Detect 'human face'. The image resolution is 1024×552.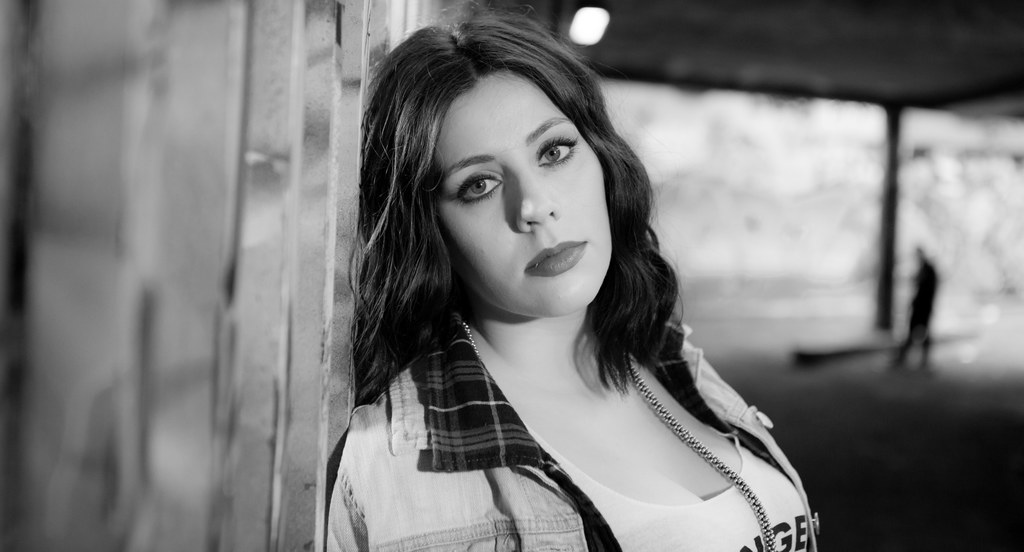
[x1=431, y1=65, x2=615, y2=321].
